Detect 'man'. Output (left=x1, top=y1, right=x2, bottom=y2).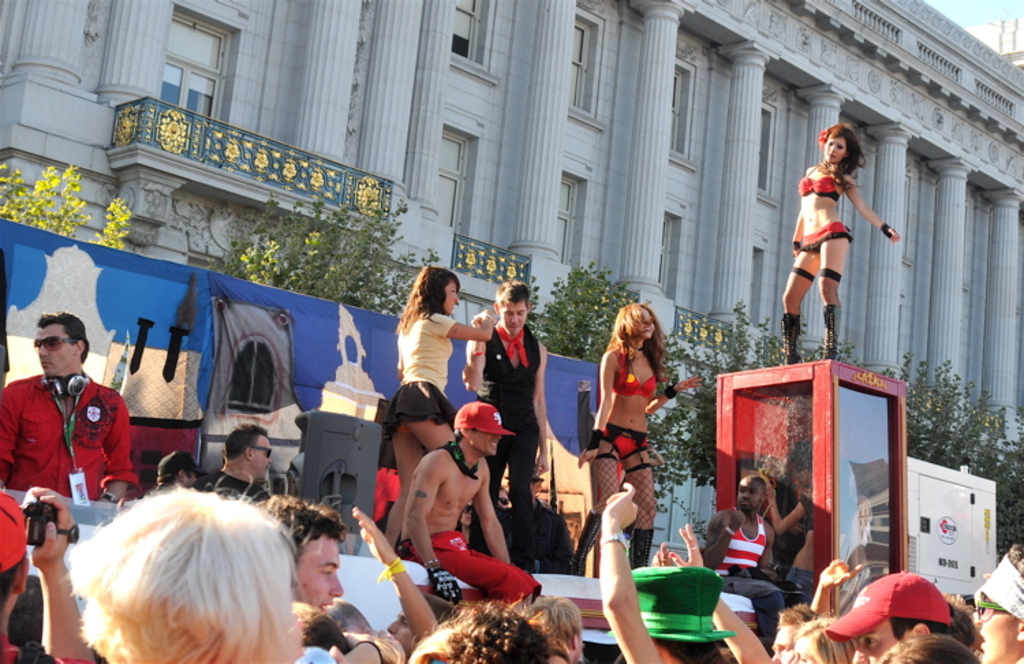
(left=500, top=470, right=578, bottom=577).
